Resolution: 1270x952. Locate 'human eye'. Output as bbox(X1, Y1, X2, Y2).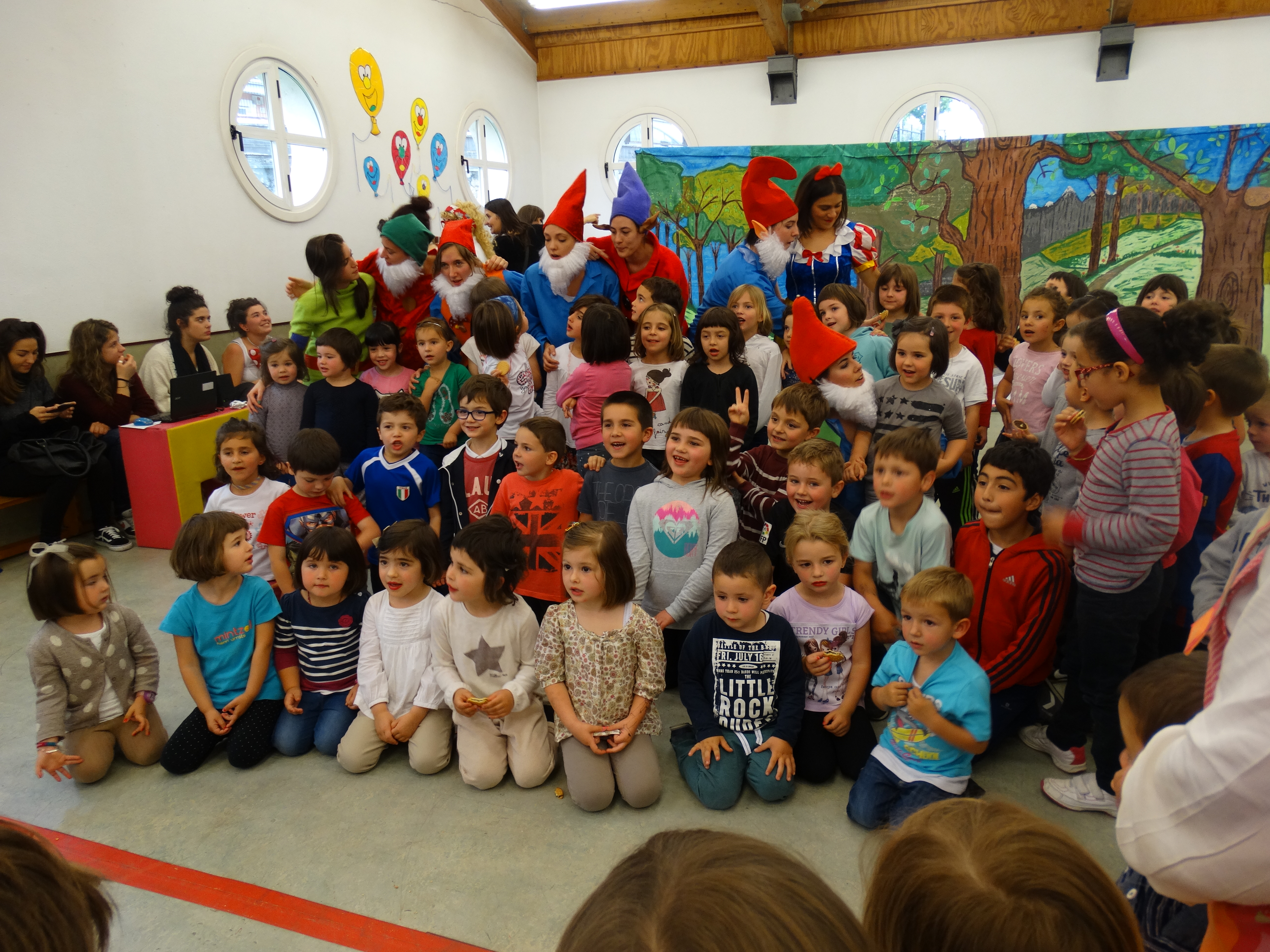
bbox(74, 117, 76, 119).
